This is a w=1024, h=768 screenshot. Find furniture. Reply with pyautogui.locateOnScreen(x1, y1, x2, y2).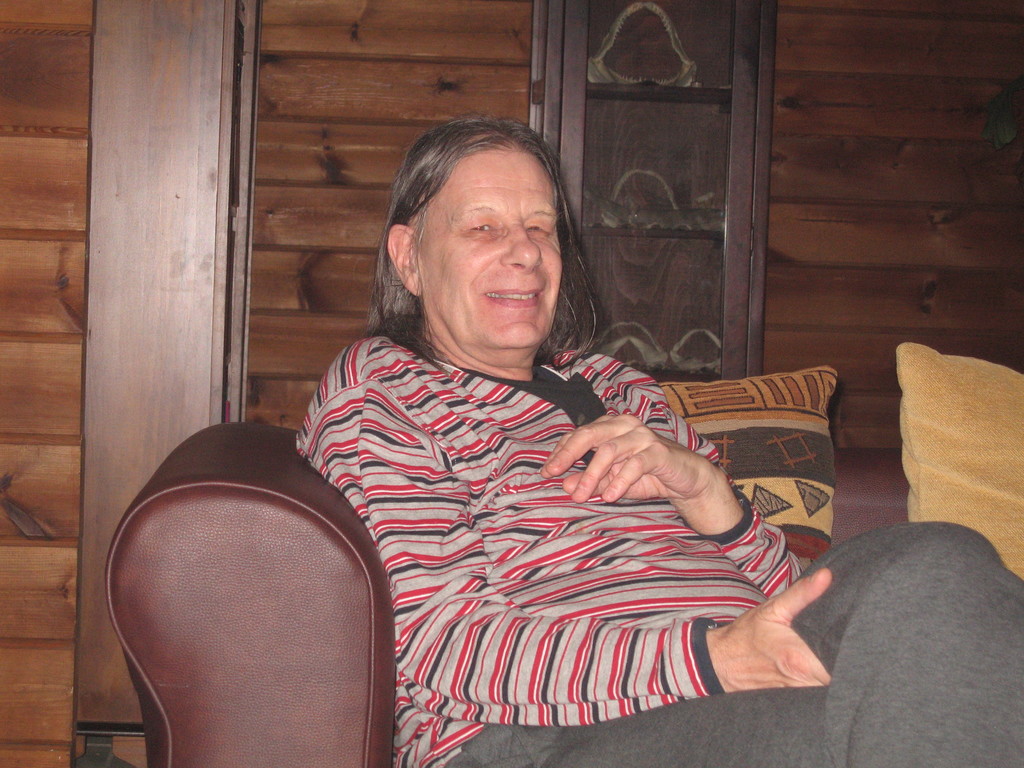
pyautogui.locateOnScreen(108, 422, 910, 767).
